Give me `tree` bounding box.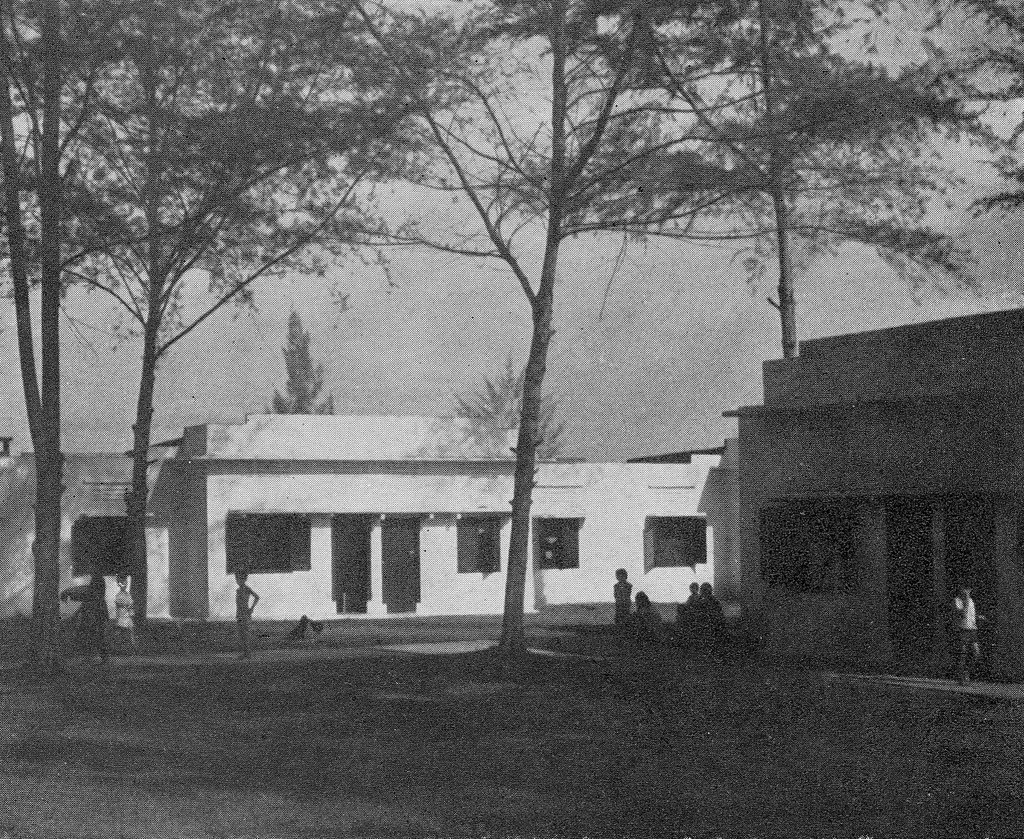
<region>446, 350, 574, 457</region>.
